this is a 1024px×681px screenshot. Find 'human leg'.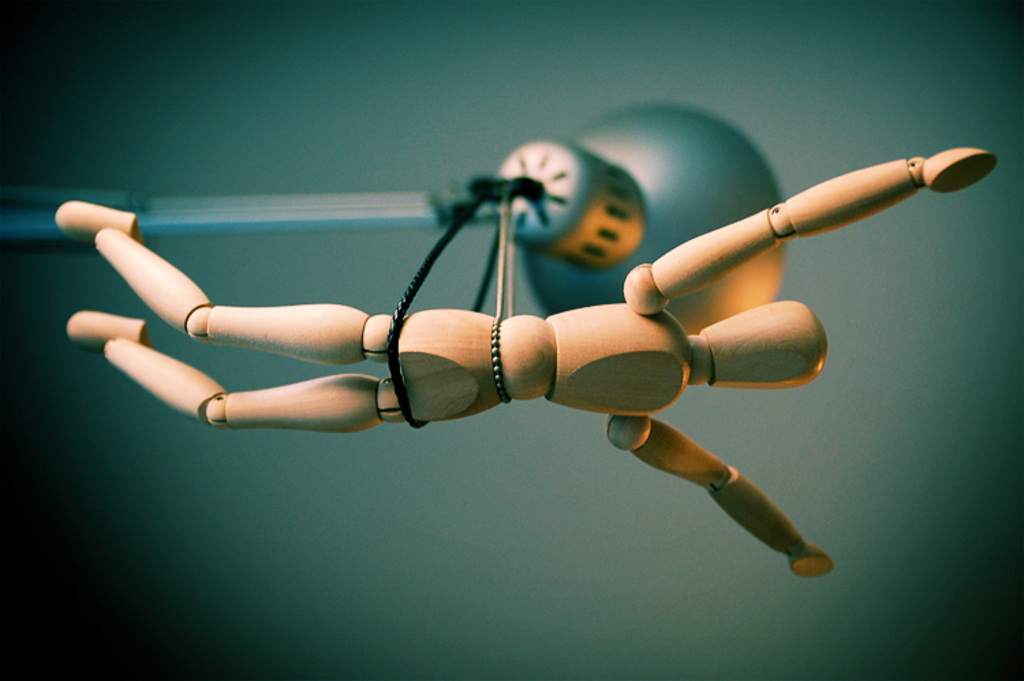
Bounding box: <box>64,314,407,427</box>.
